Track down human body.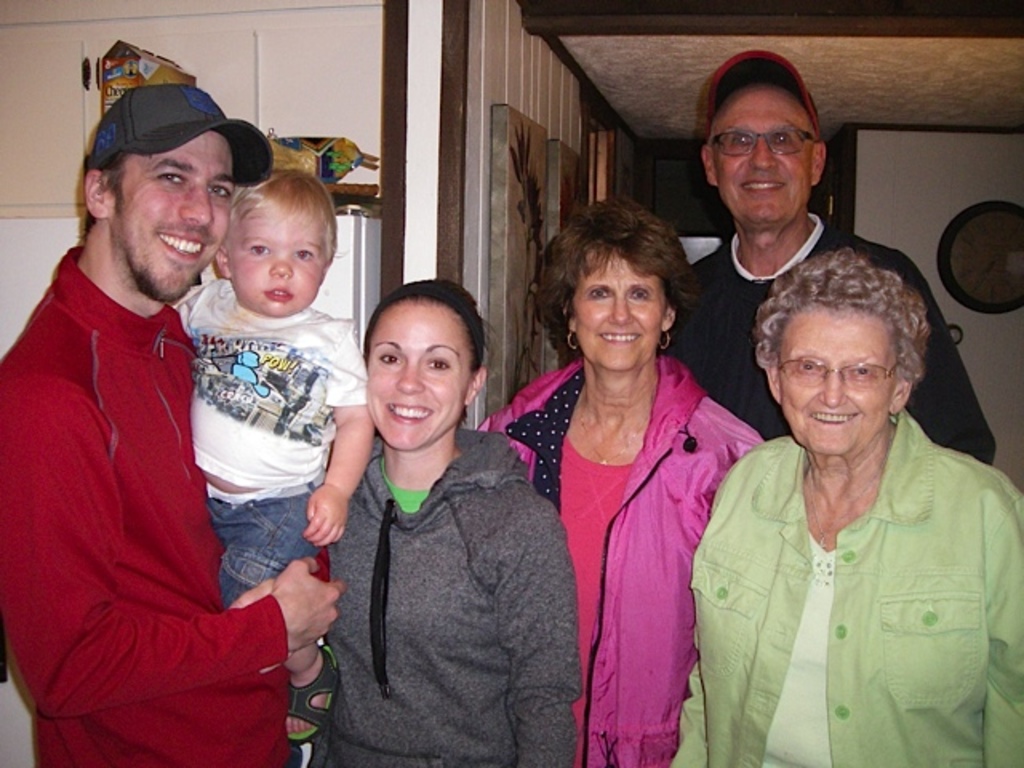
Tracked to detection(29, 70, 261, 767).
